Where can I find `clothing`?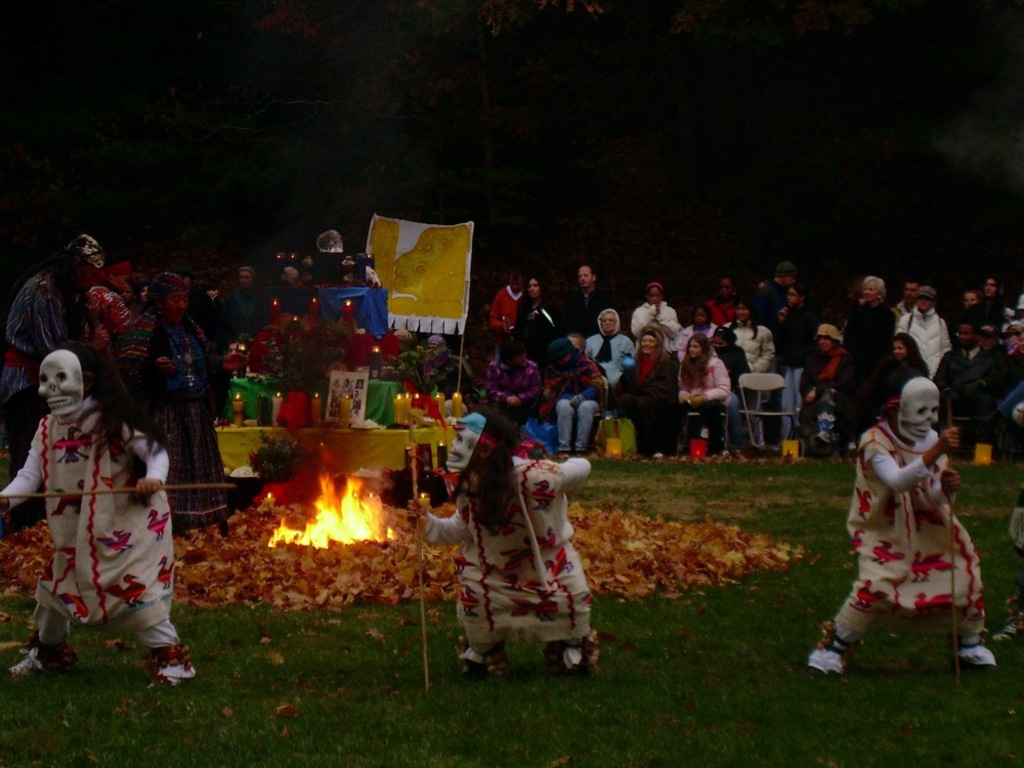
You can find it at l=451, t=452, r=599, b=652.
